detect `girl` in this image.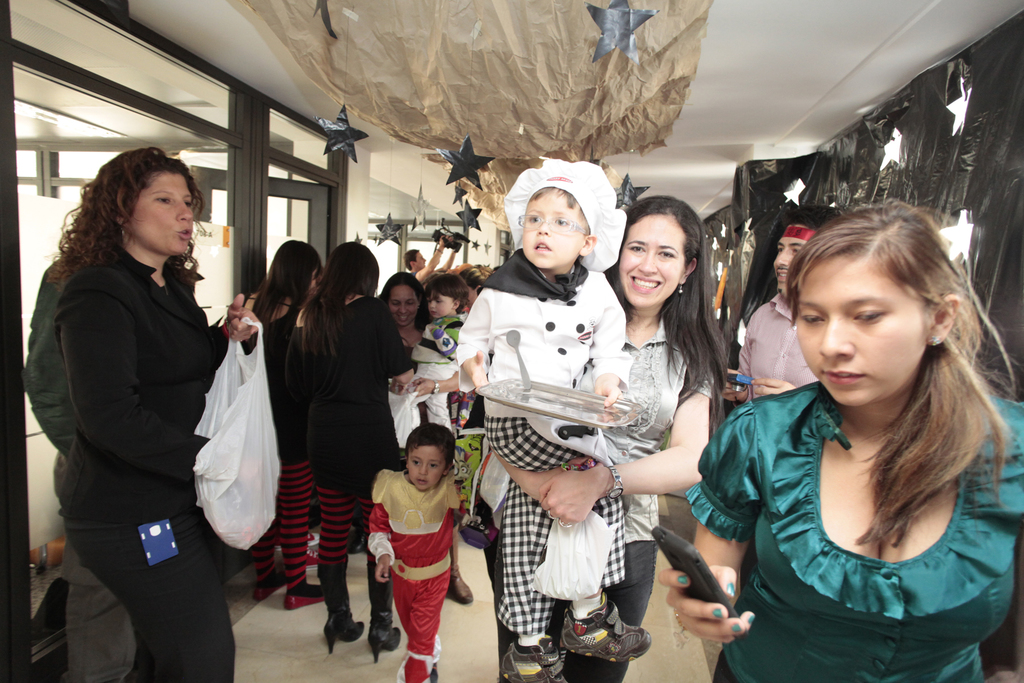
Detection: (left=52, top=149, right=255, bottom=682).
